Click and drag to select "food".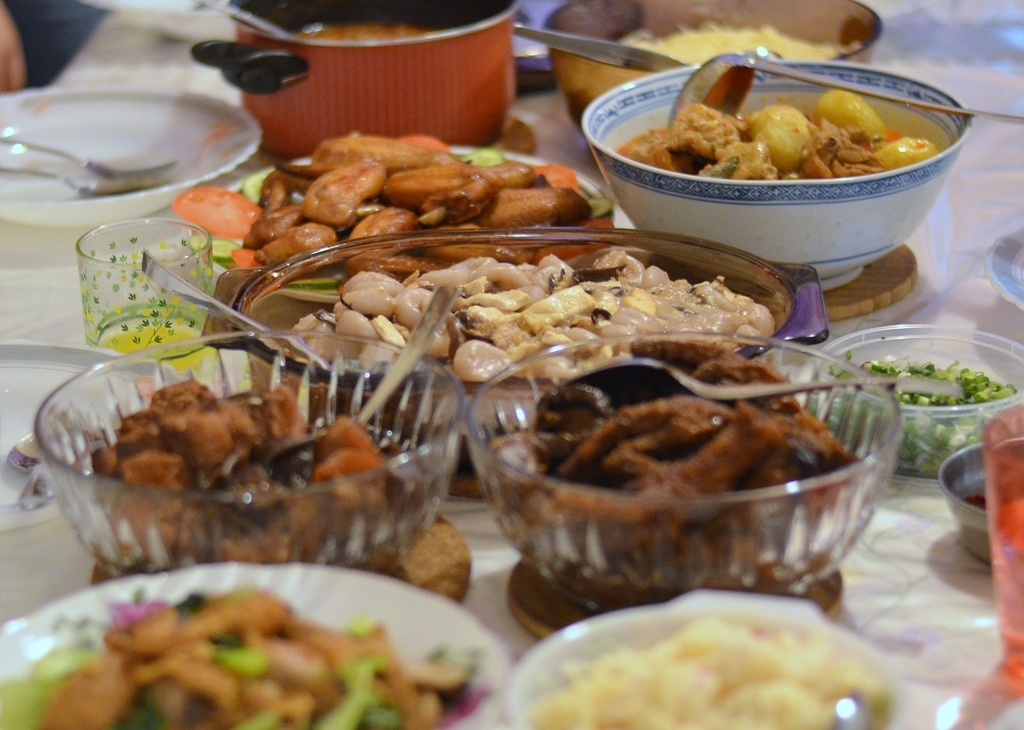
Selection: {"x1": 807, "y1": 356, "x2": 1018, "y2": 482}.
